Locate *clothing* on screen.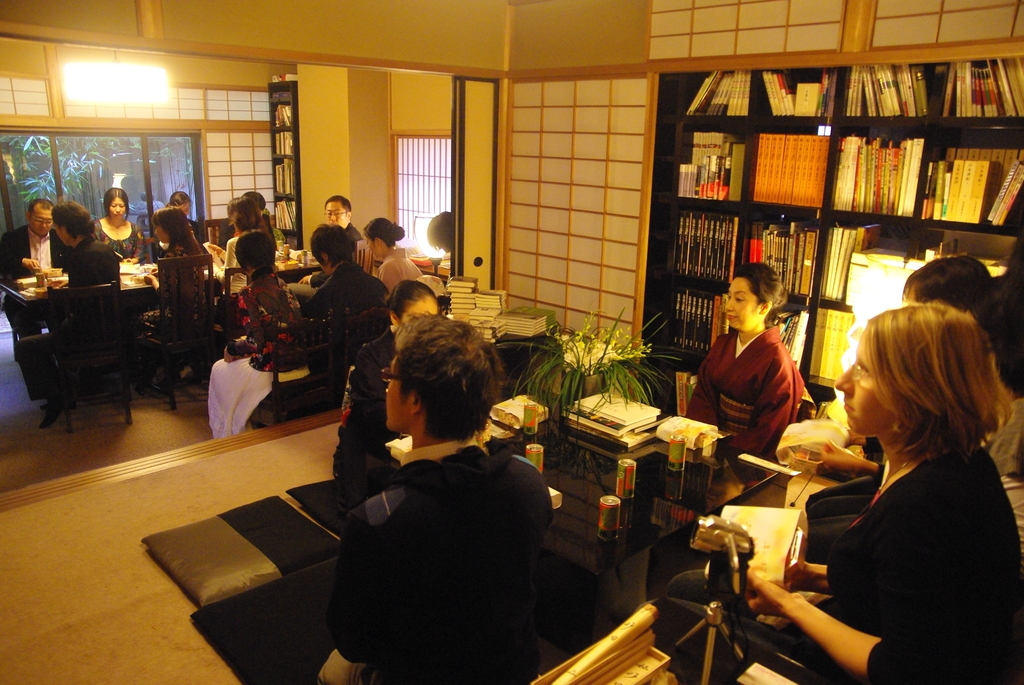
On screen at [left=332, top=329, right=410, bottom=500].
